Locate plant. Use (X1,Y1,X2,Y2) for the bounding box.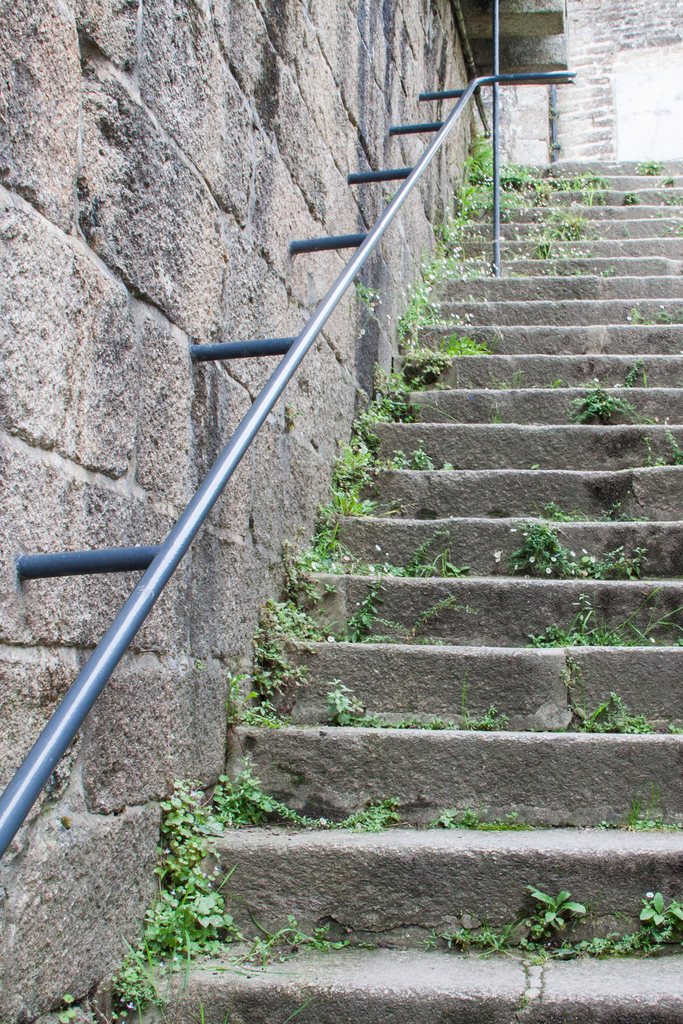
(436,220,463,243).
